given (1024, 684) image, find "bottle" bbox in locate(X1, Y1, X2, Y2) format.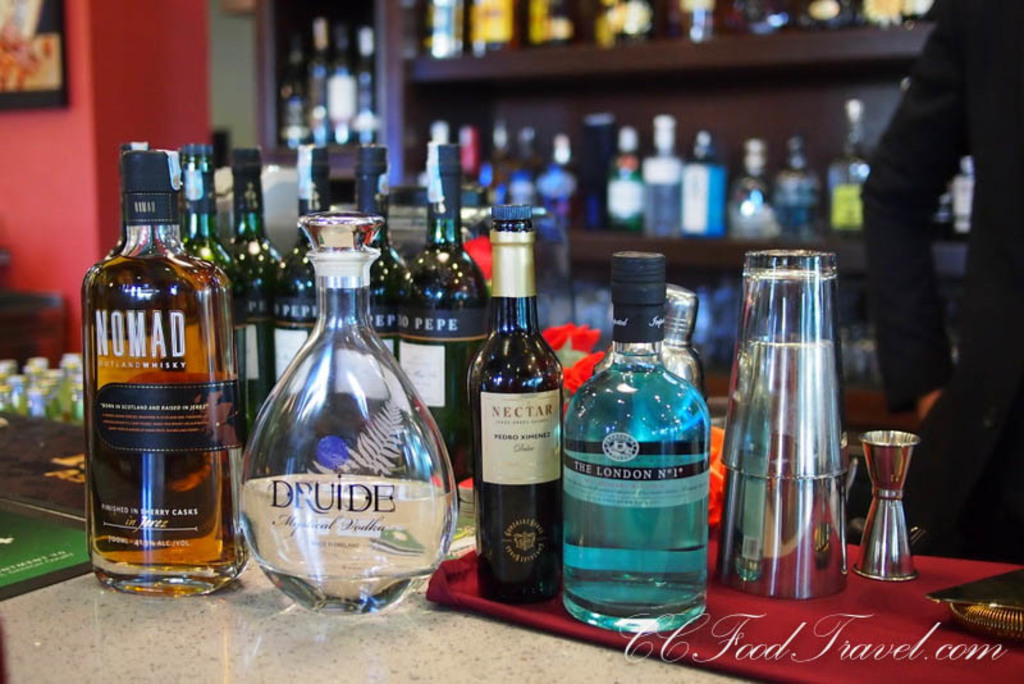
locate(326, 31, 358, 149).
